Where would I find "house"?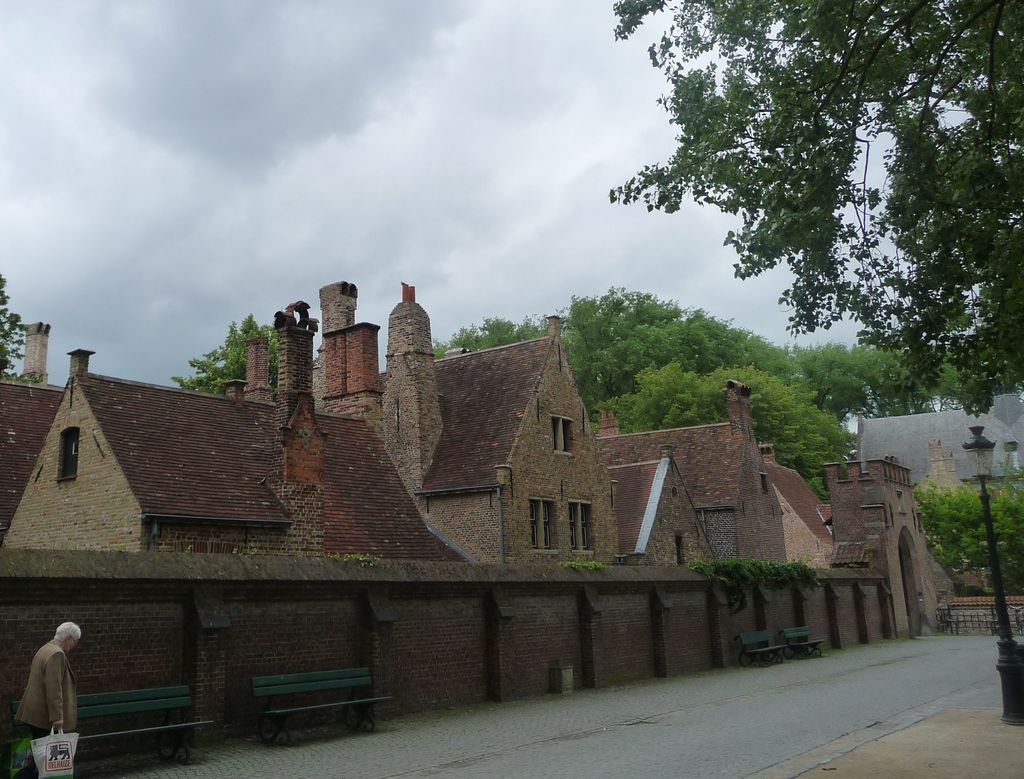
At 611, 449, 714, 565.
